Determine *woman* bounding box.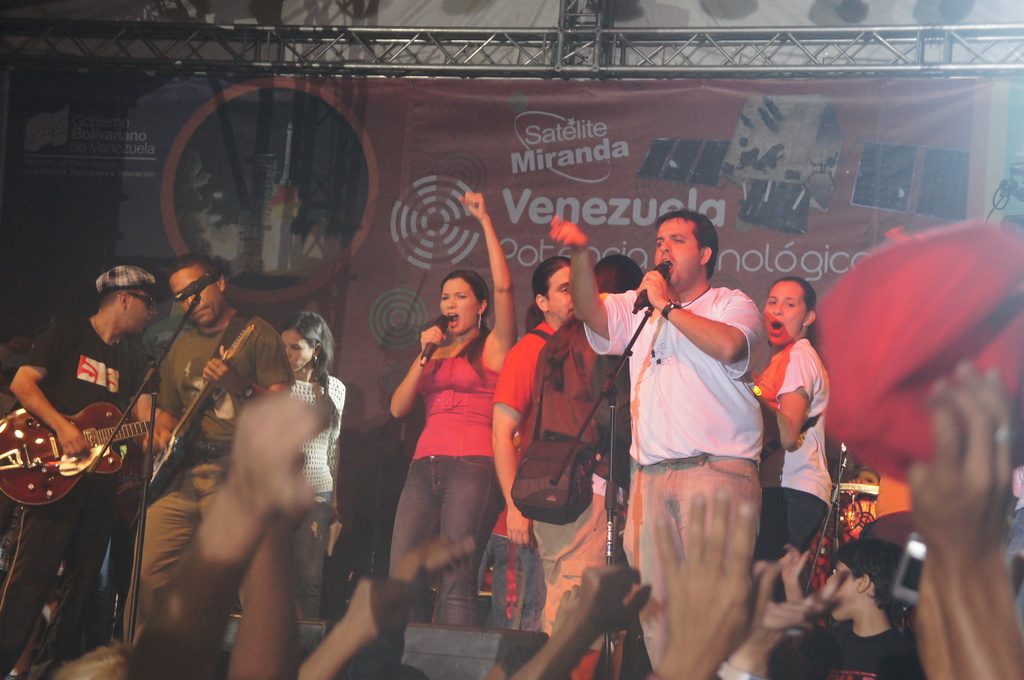
Determined: left=269, top=310, right=353, bottom=621.
